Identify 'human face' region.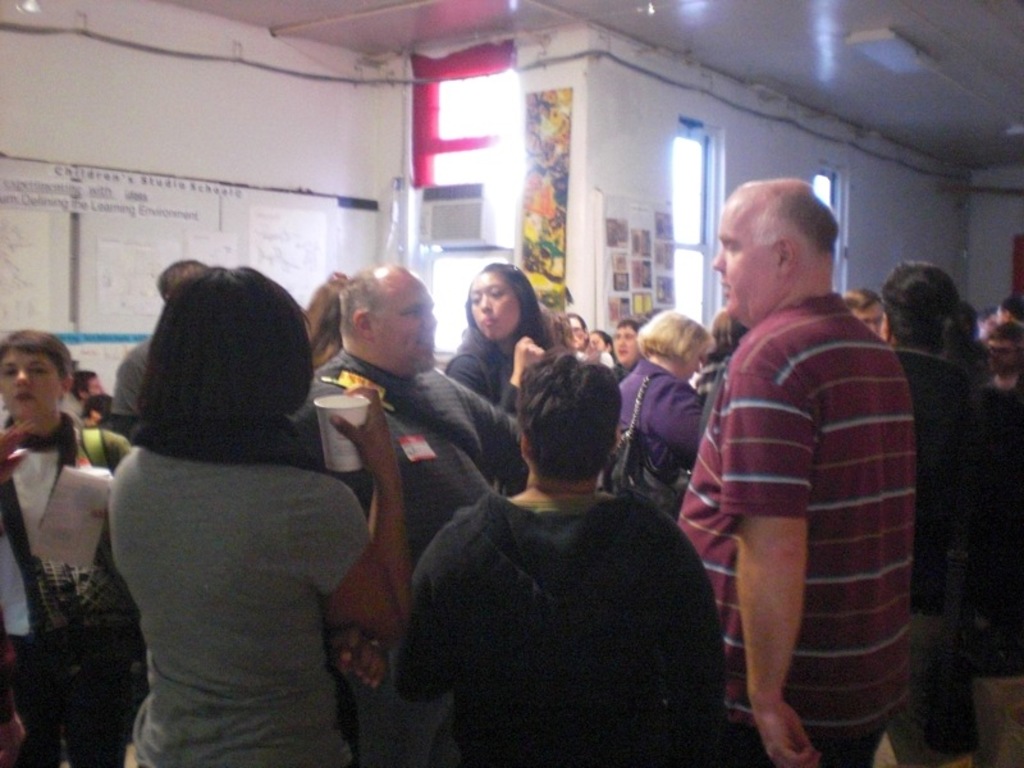
Region: <bbox>710, 204, 781, 316</bbox>.
